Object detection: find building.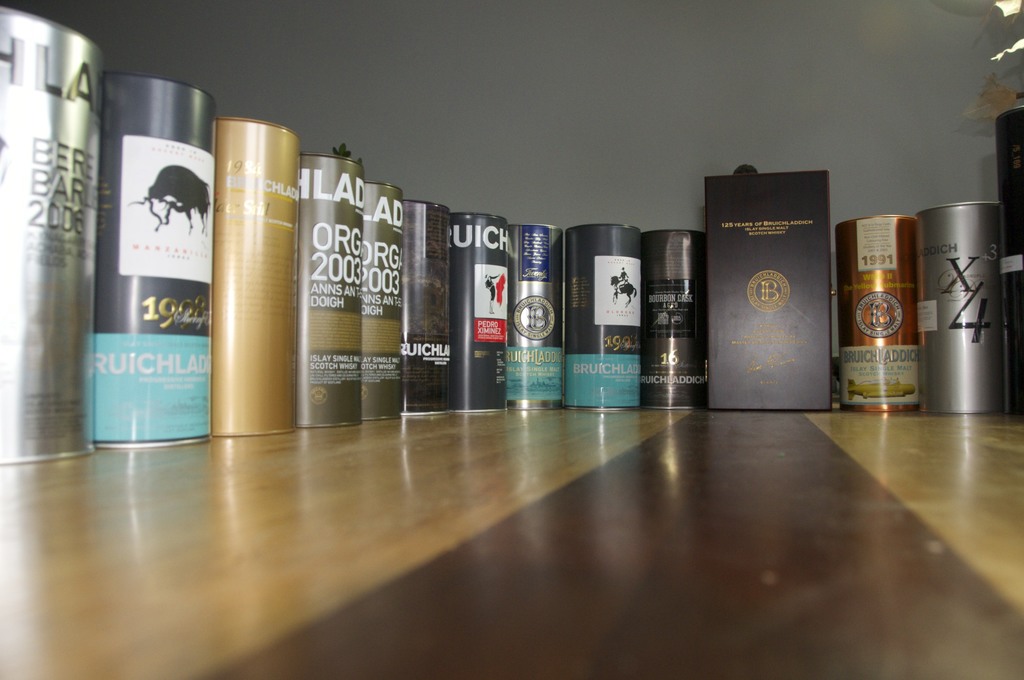
bbox=(0, 0, 1023, 679).
